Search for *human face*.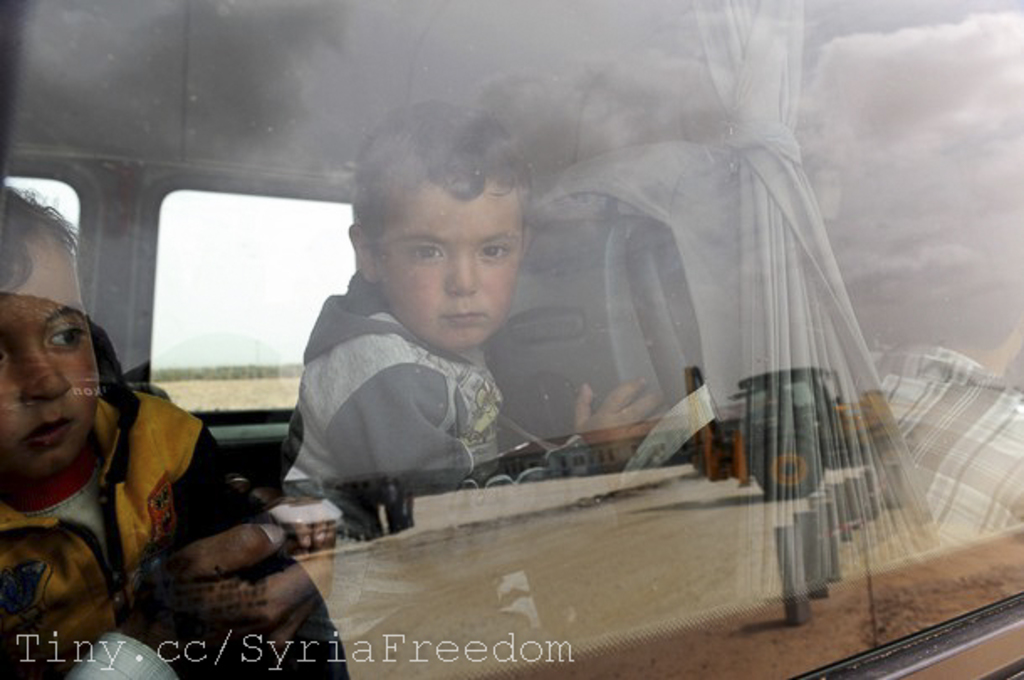
Found at {"x1": 379, "y1": 180, "x2": 524, "y2": 354}.
